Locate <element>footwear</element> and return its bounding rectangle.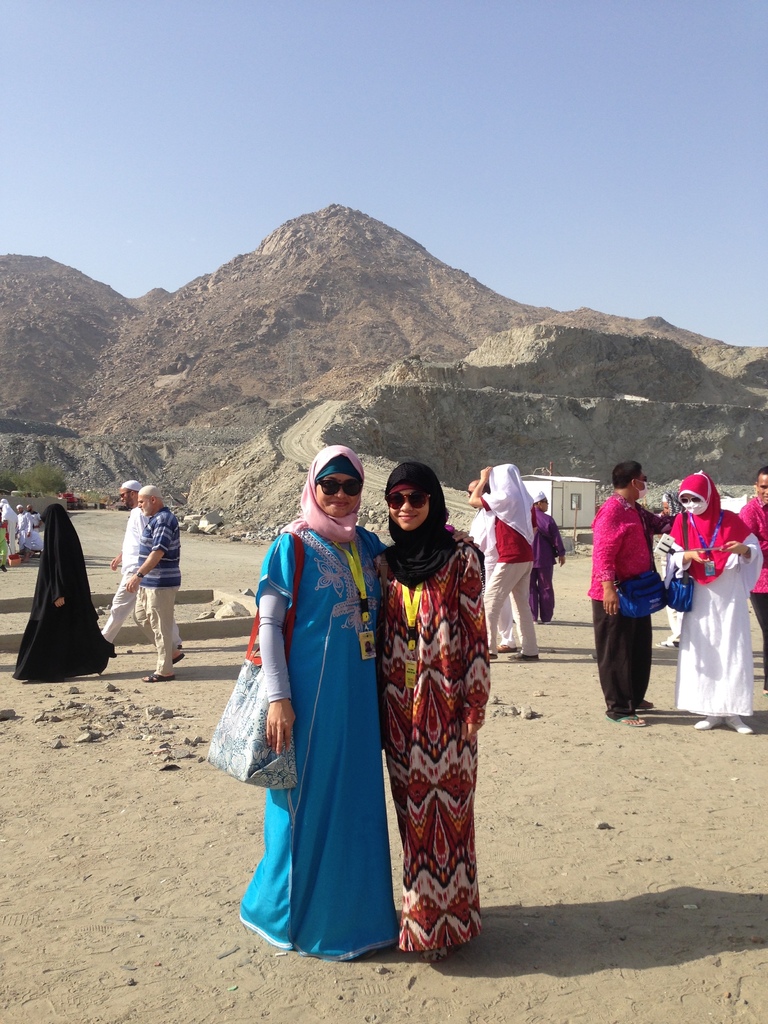
723:712:758:735.
